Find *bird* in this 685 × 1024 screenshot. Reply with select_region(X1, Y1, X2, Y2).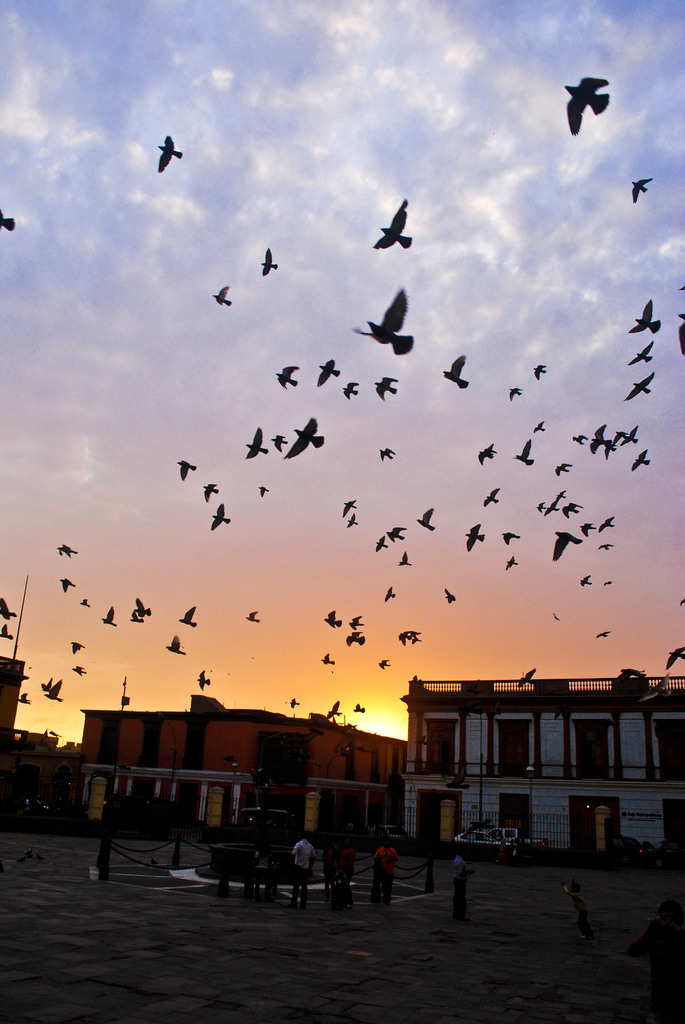
select_region(629, 295, 662, 332).
